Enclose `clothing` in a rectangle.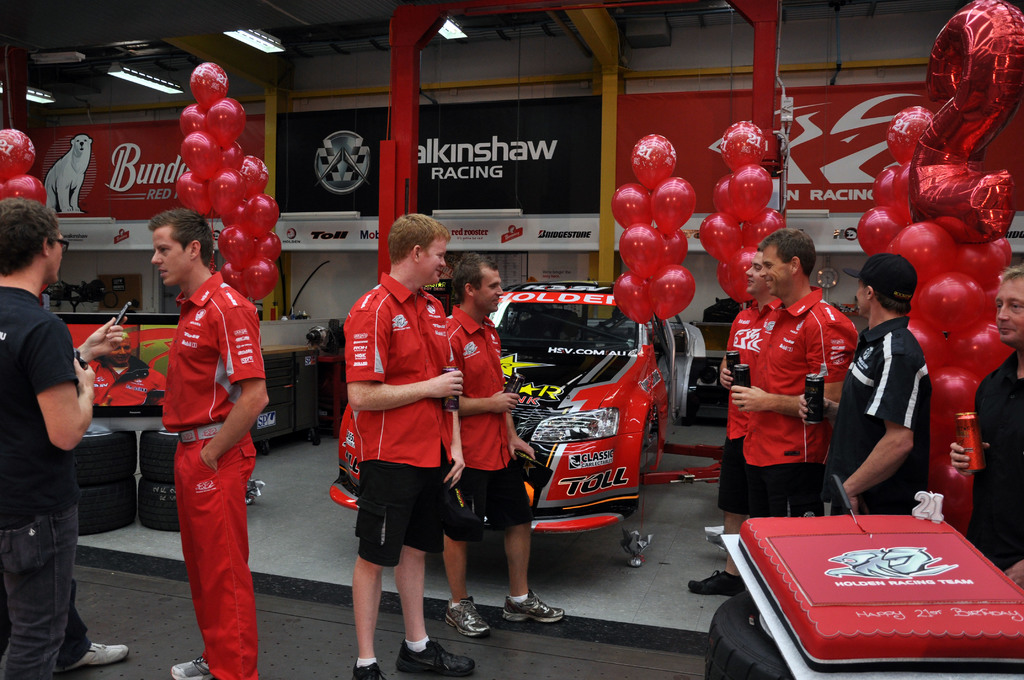
<box>161,270,268,679</box>.
